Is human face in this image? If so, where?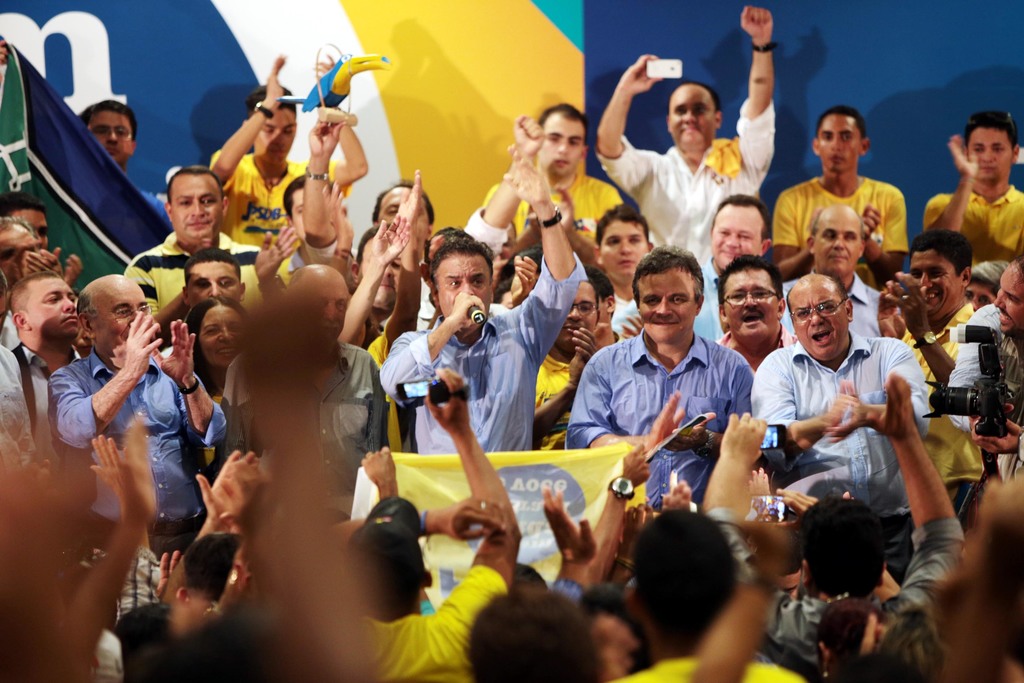
Yes, at 721, 270, 781, 356.
